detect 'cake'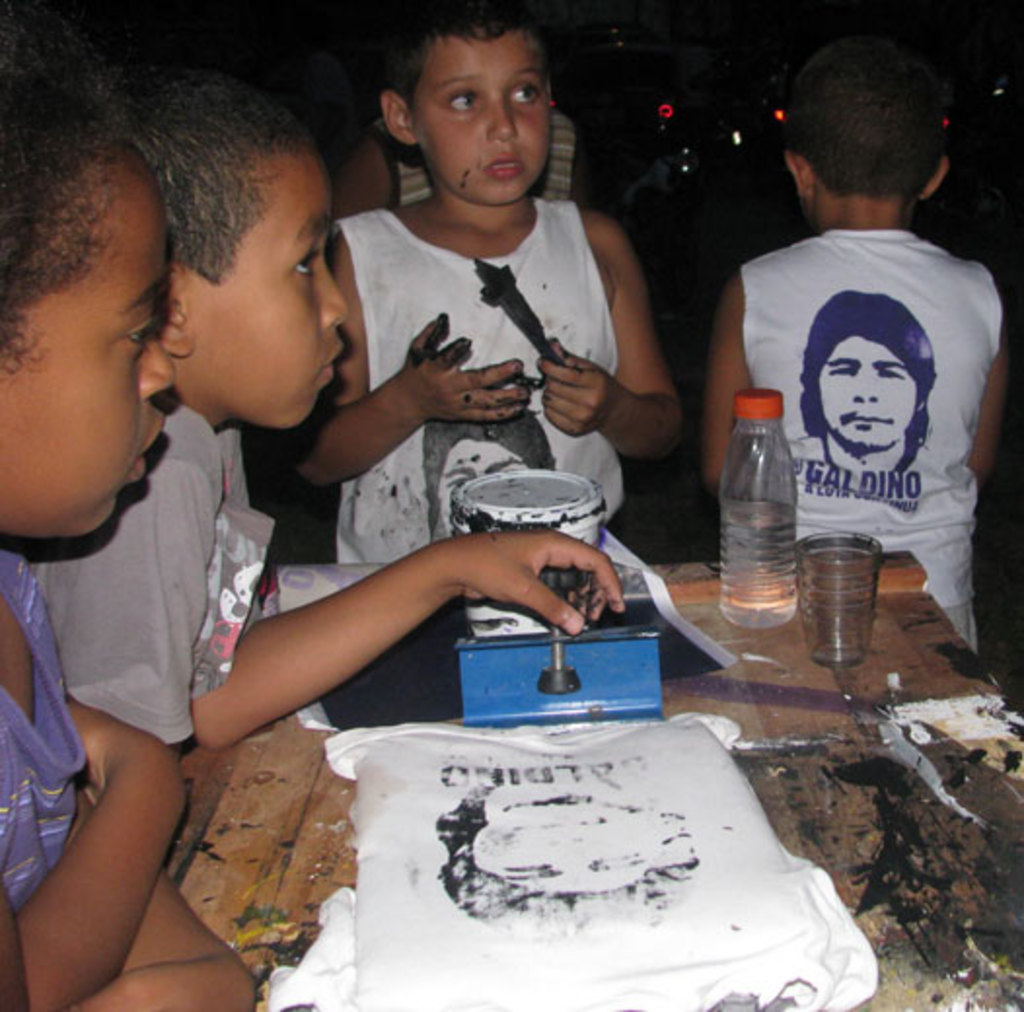
box=[267, 722, 870, 1010]
